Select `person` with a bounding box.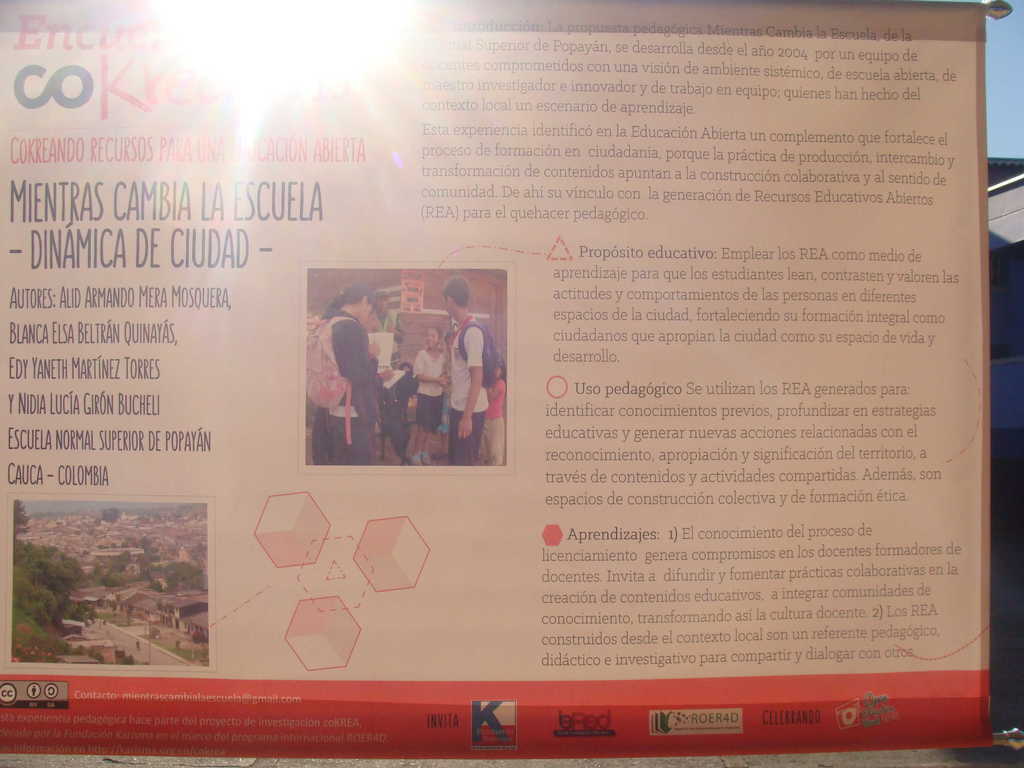
(x1=481, y1=357, x2=506, y2=467).
